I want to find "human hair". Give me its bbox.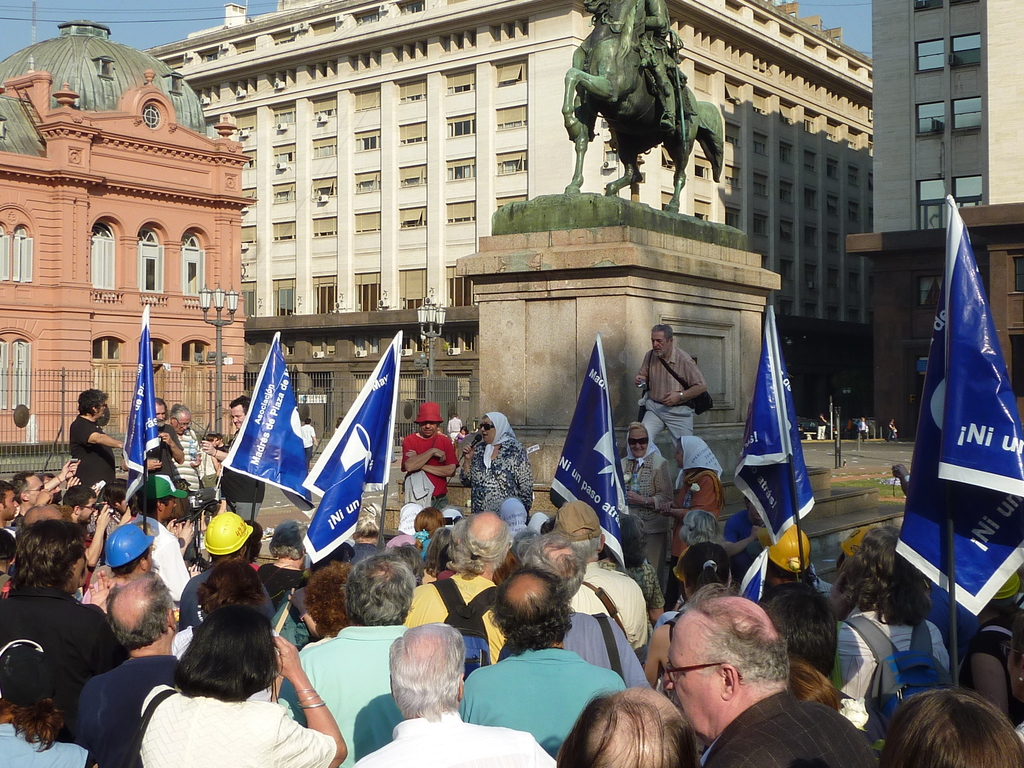
left=756, top=582, right=837, bottom=675.
